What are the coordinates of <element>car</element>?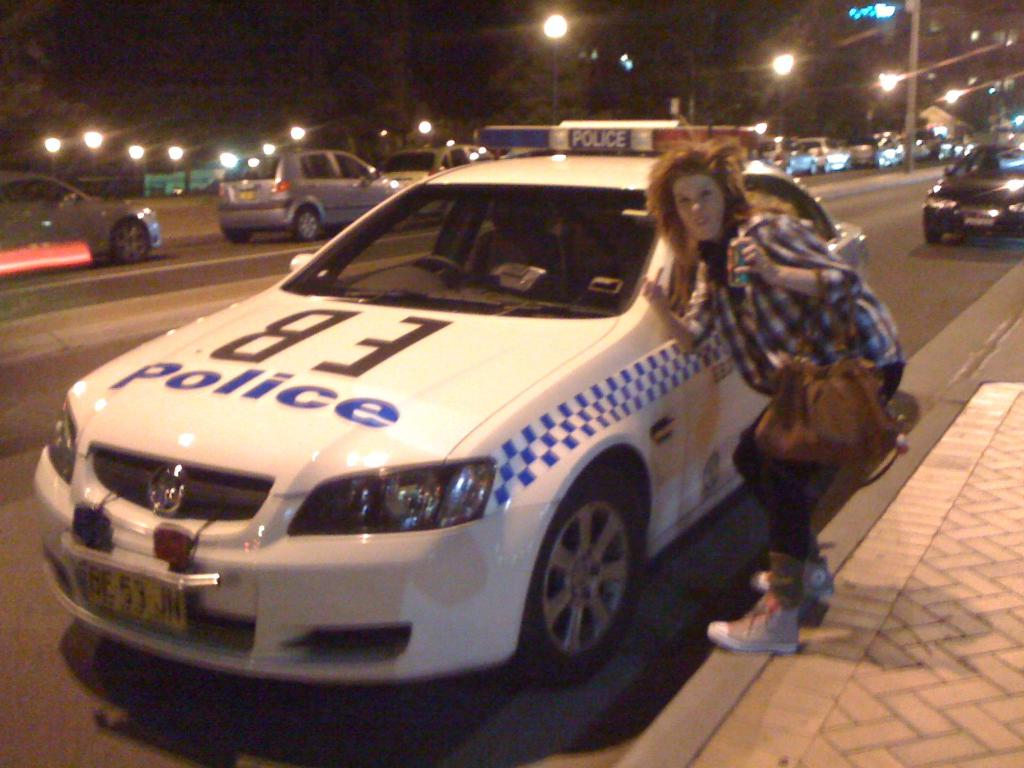
<box>0,165,165,260</box>.
